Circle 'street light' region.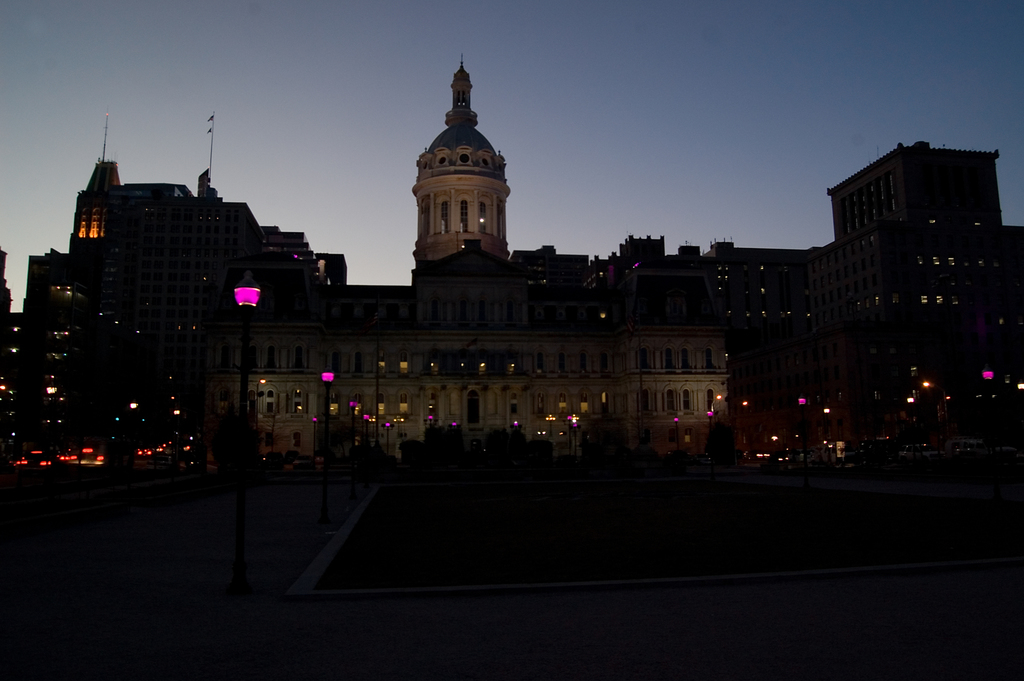
Region: (706, 409, 716, 429).
